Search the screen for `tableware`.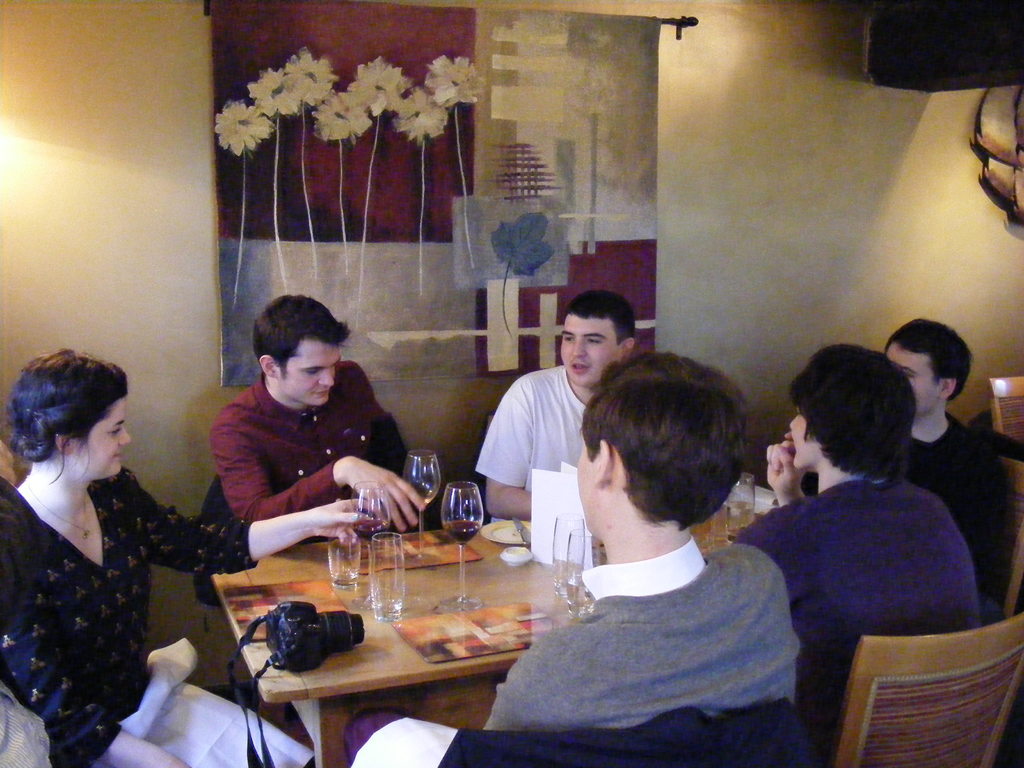
Found at x1=565 y1=528 x2=598 y2=614.
